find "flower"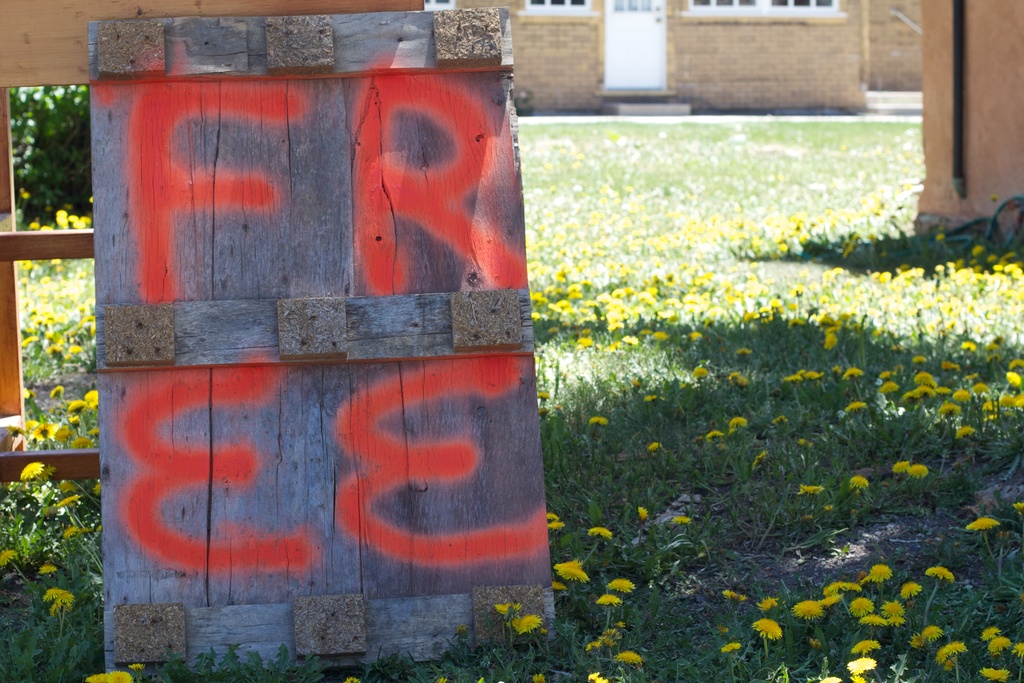
[left=586, top=671, right=607, bottom=682]
